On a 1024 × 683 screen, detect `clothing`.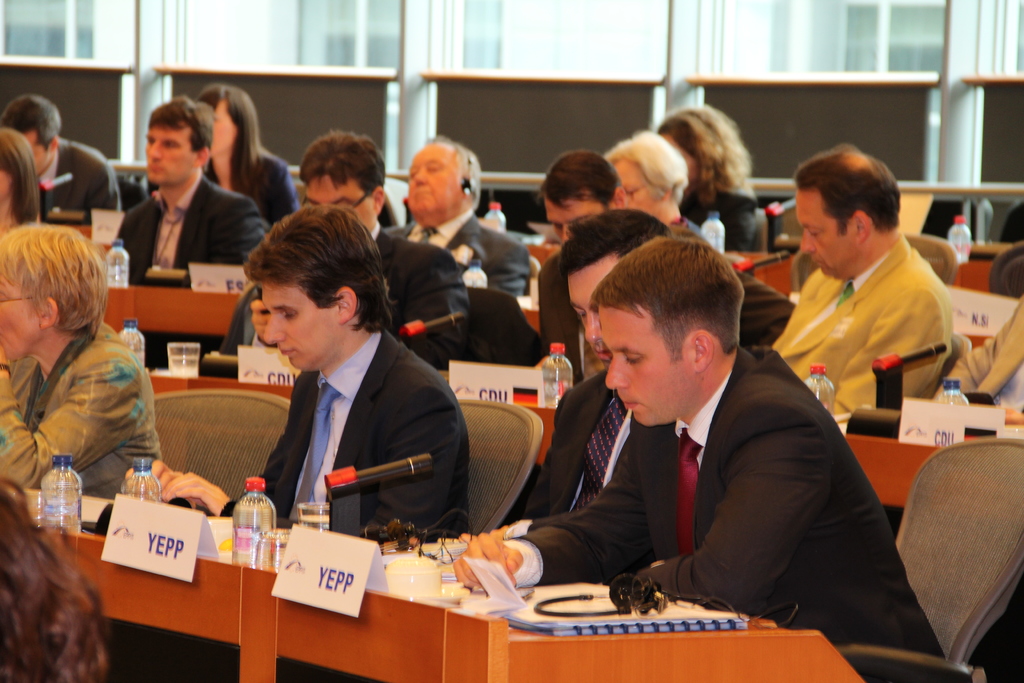
(114, 173, 273, 378).
